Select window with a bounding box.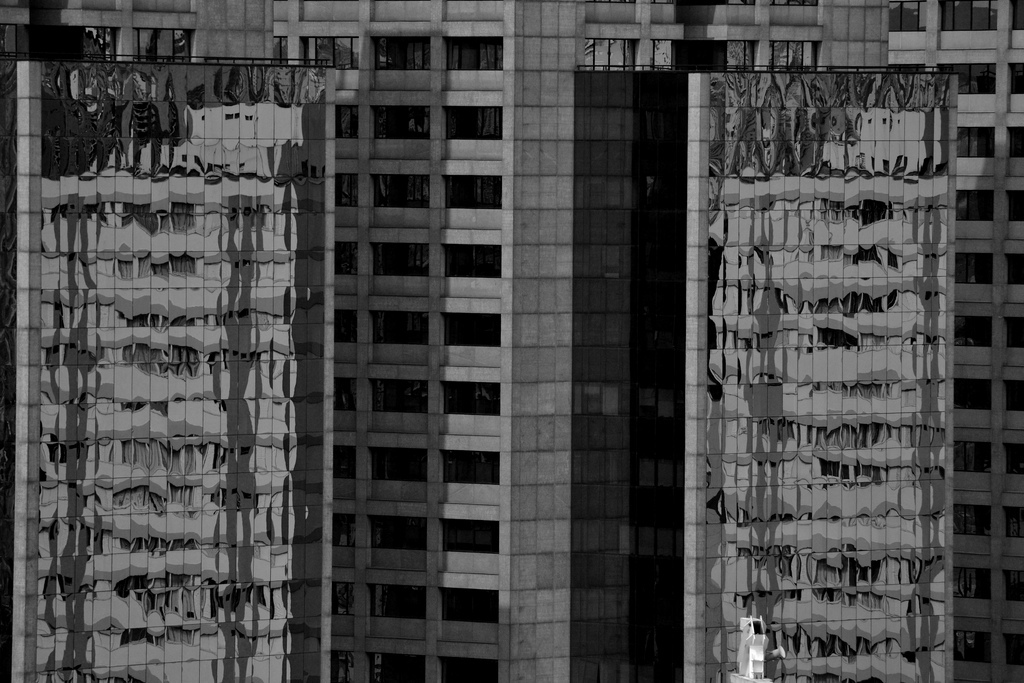
x1=1005 y1=0 x2=1023 y2=33.
